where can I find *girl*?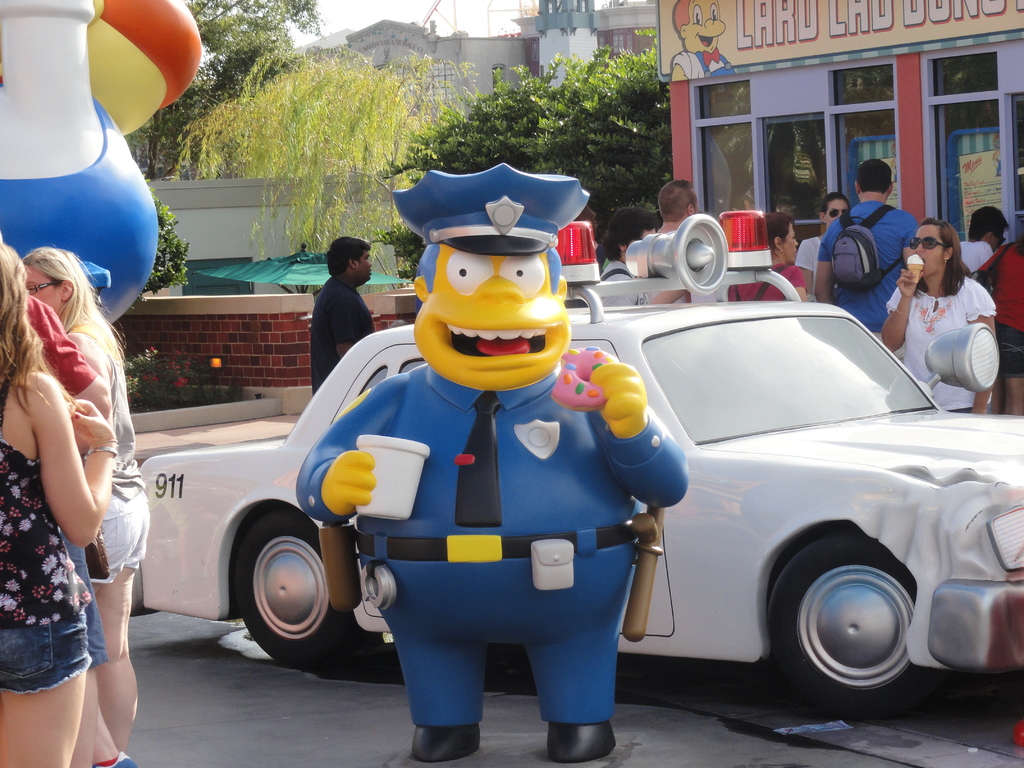
You can find it at 799:193:875:308.
